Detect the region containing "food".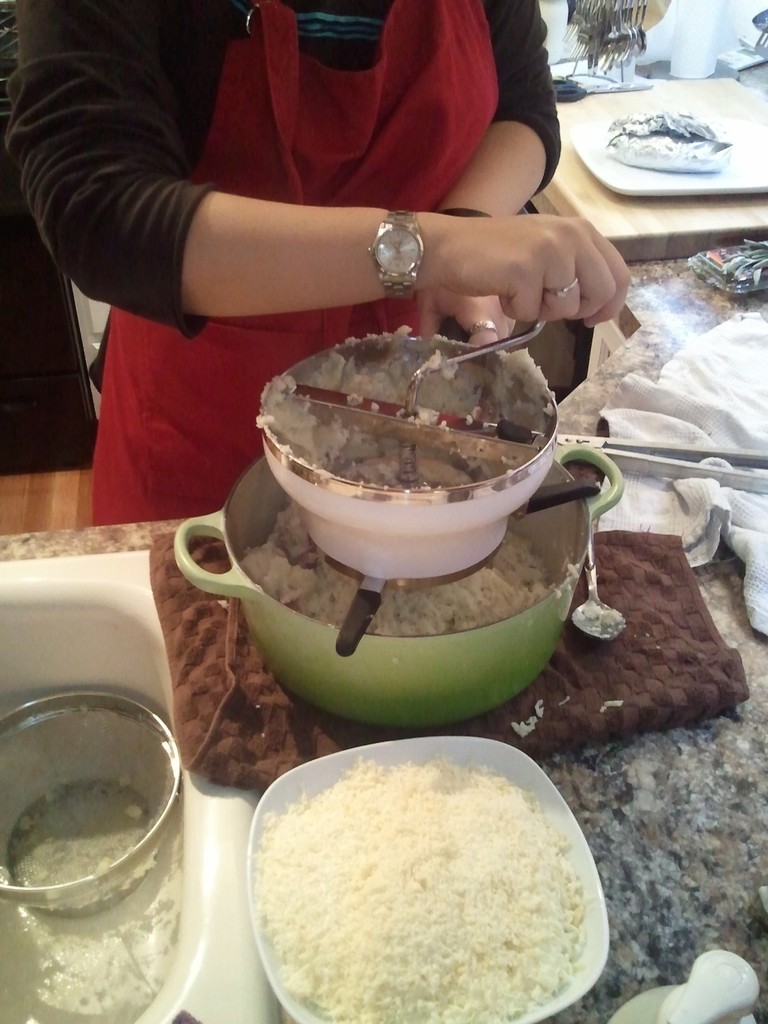
bbox=(247, 319, 562, 486).
